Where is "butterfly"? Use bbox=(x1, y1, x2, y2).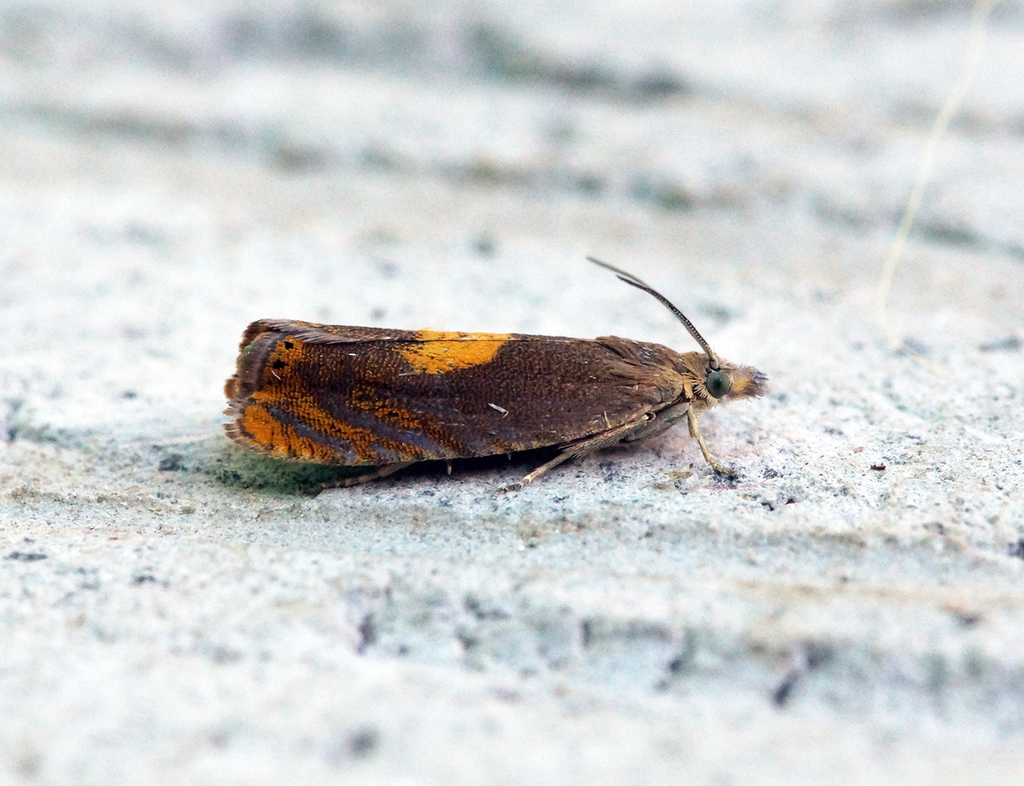
bbox=(216, 245, 802, 501).
